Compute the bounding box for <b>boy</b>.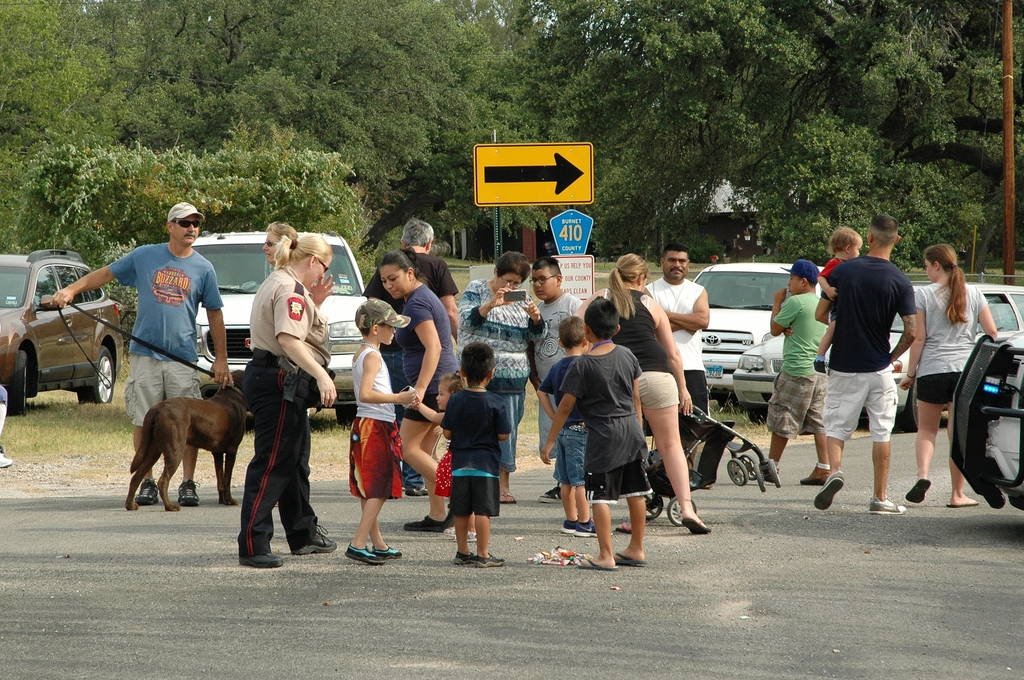
bbox=(538, 321, 596, 528).
